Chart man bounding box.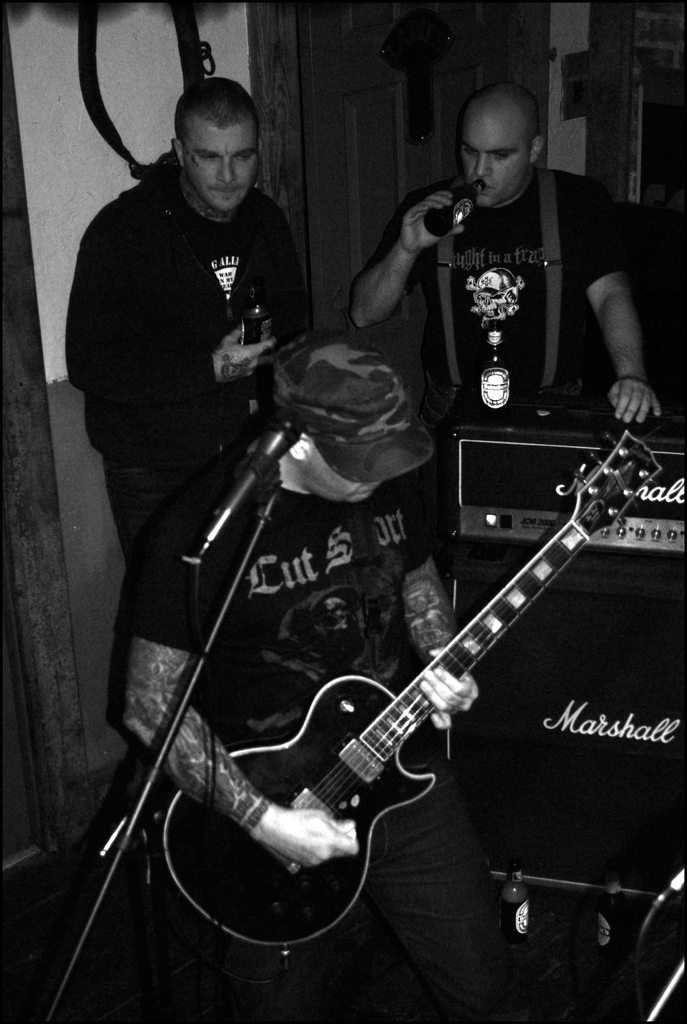
Charted: x1=115, y1=342, x2=507, y2=1022.
